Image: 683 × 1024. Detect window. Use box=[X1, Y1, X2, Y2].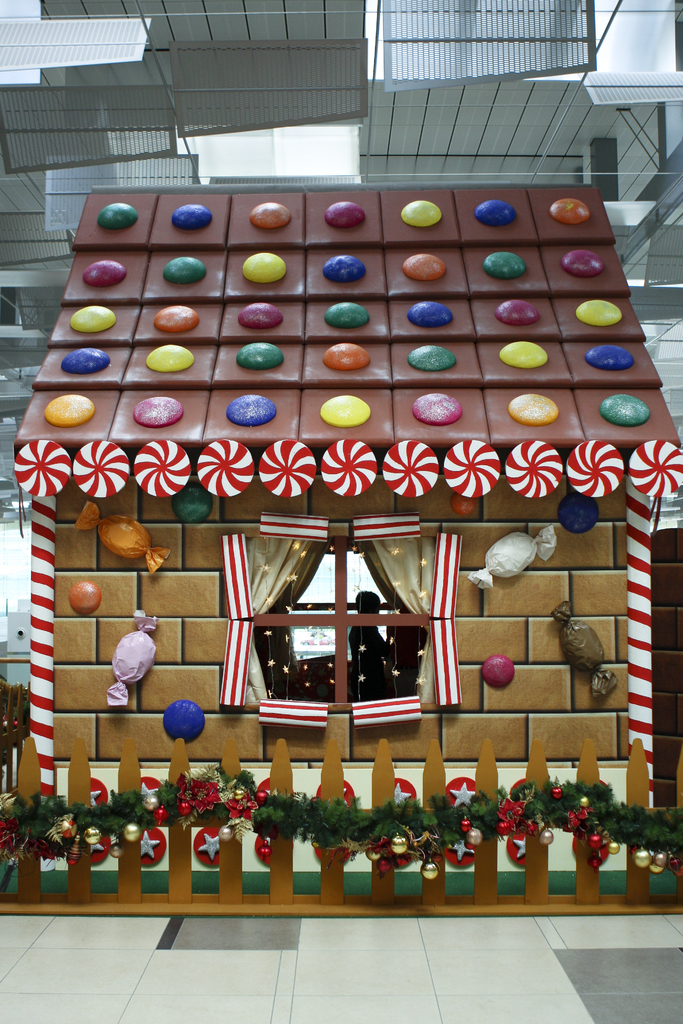
box=[584, 135, 620, 196].
